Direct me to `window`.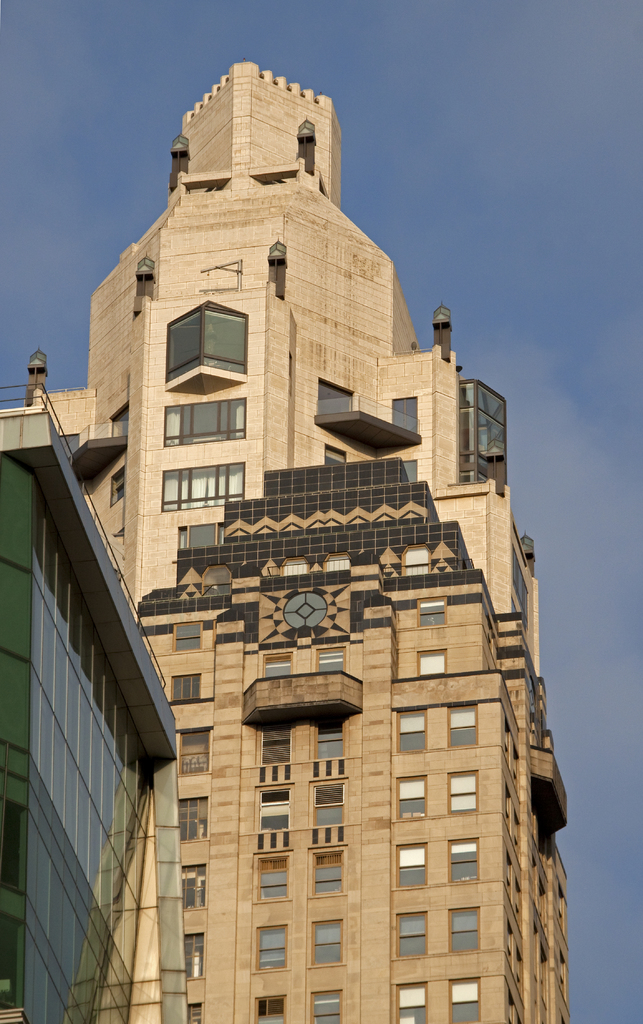
Direction: region(414, 650, 448, 676).
